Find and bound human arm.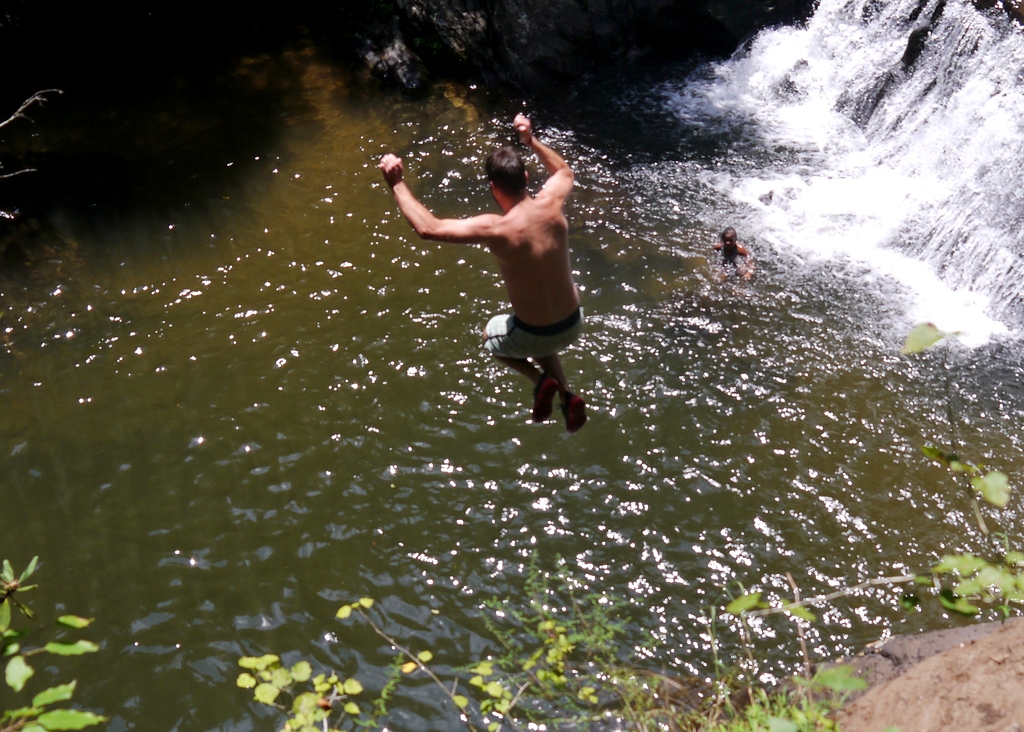
Bound: x1=386, y1=157, x2=460, y2=266.
